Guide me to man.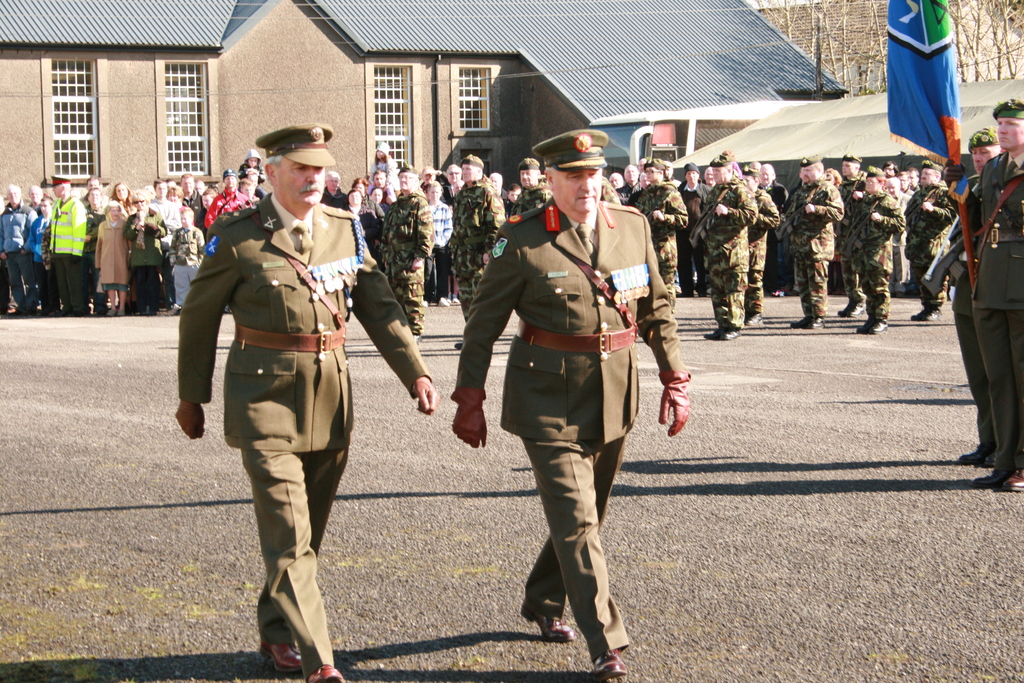
Guidance: region(757, 164, 793, 297).
